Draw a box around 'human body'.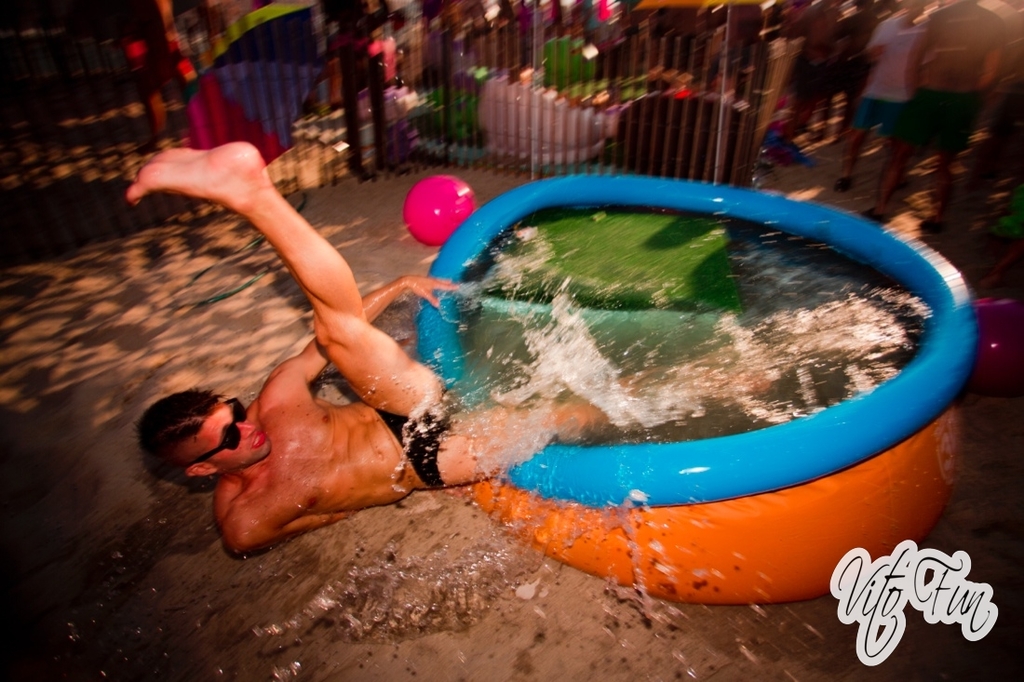
{"left": 859, "top": 0, "right": 1019, "bottom": 221}.
